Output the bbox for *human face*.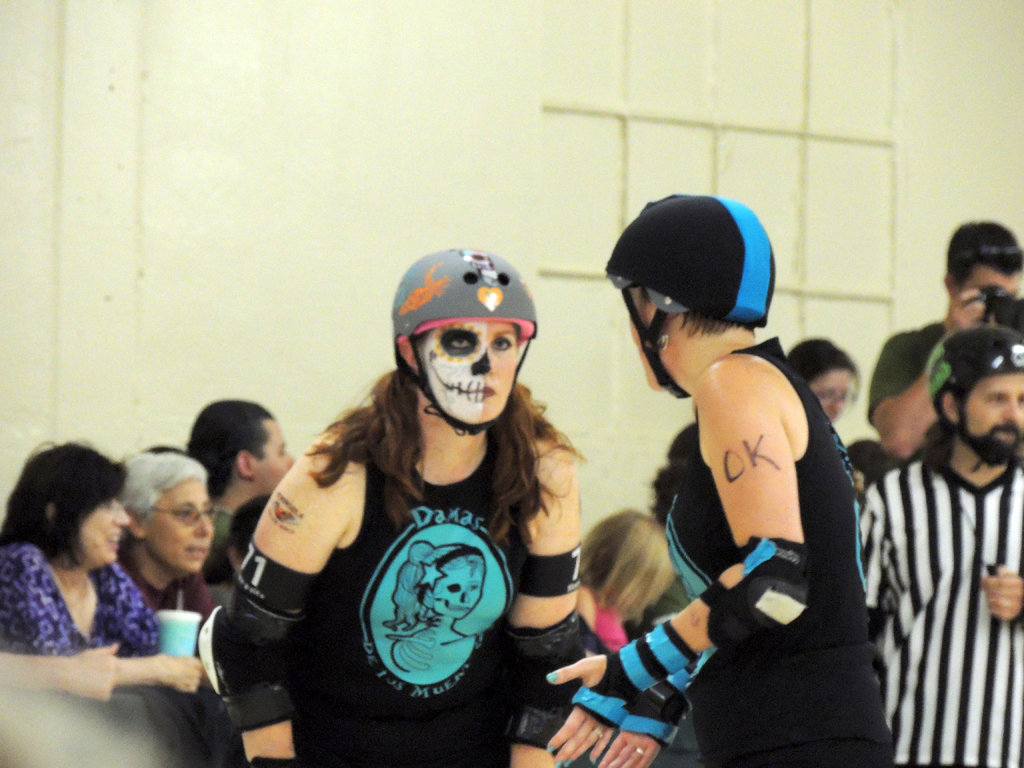
locate(419, 321, 517, 426).
